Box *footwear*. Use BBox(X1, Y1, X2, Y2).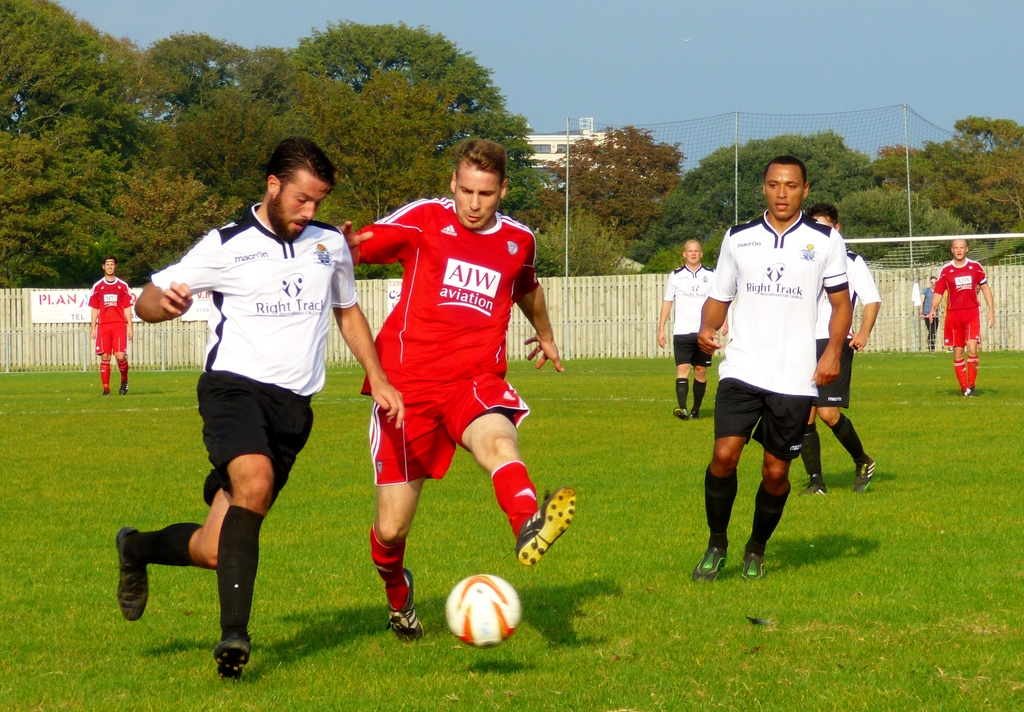
BBox(693, 409, 703, 420).
